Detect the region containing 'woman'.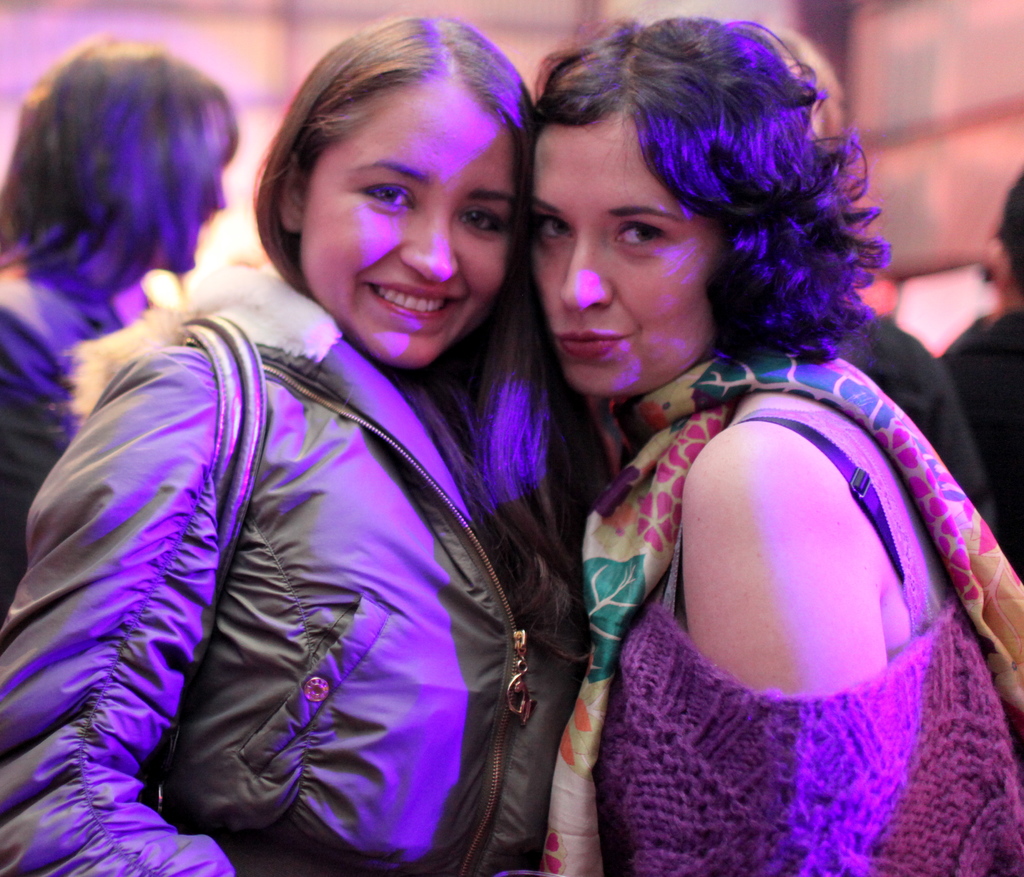
{"left": 0, "top": 13, "right": 598, "bottom": 876}.
